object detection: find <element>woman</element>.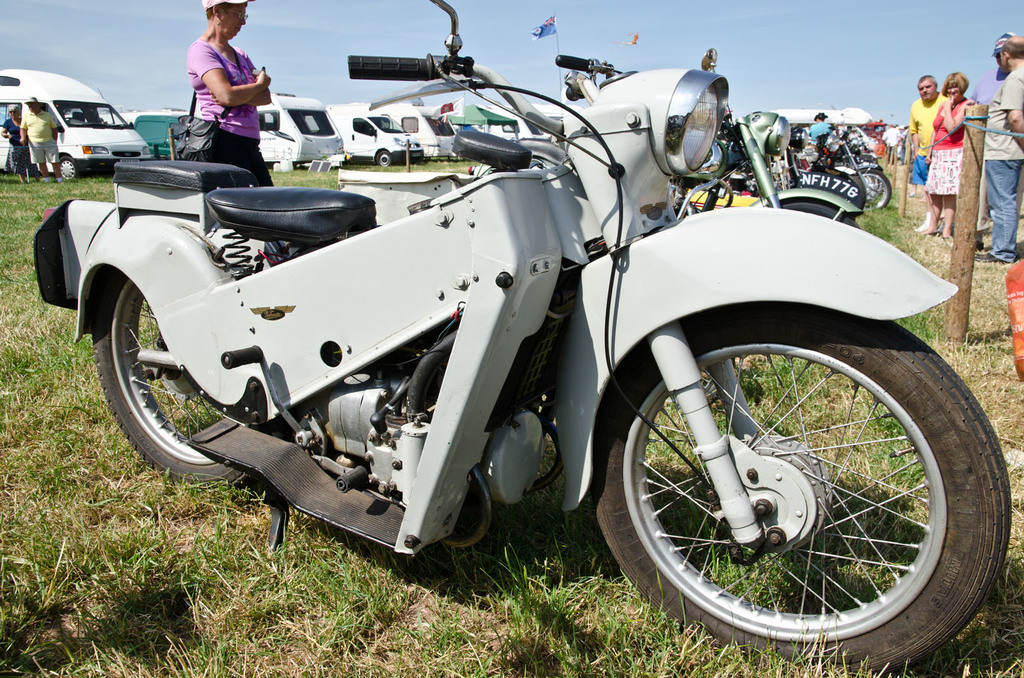
region(924, 65, 976, 239).
